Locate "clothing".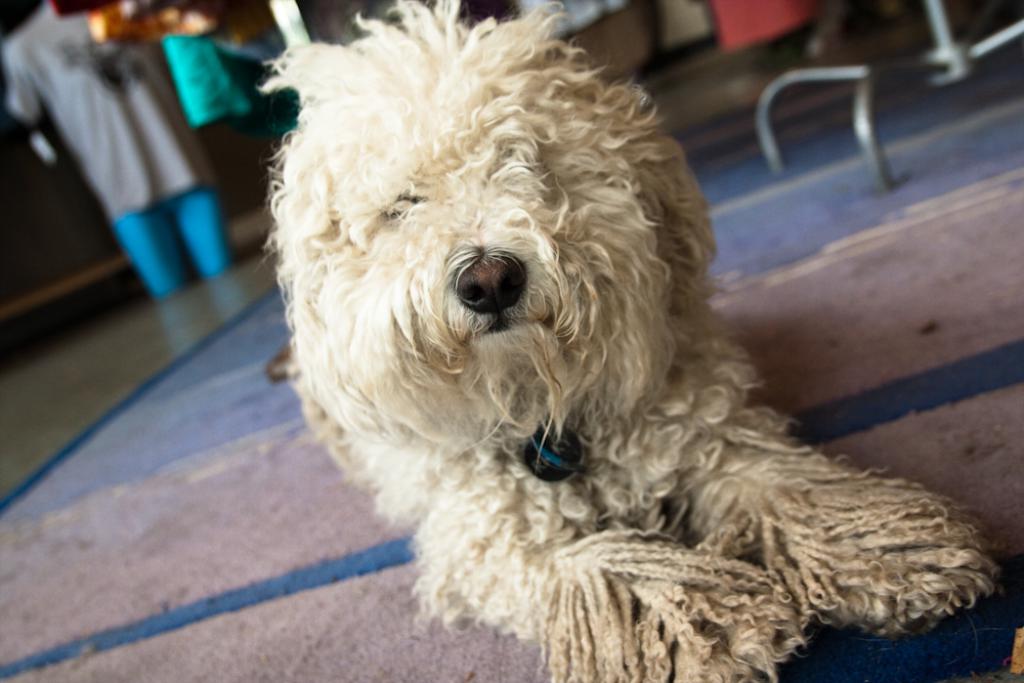
Bounding box: (2,3,264,350).
